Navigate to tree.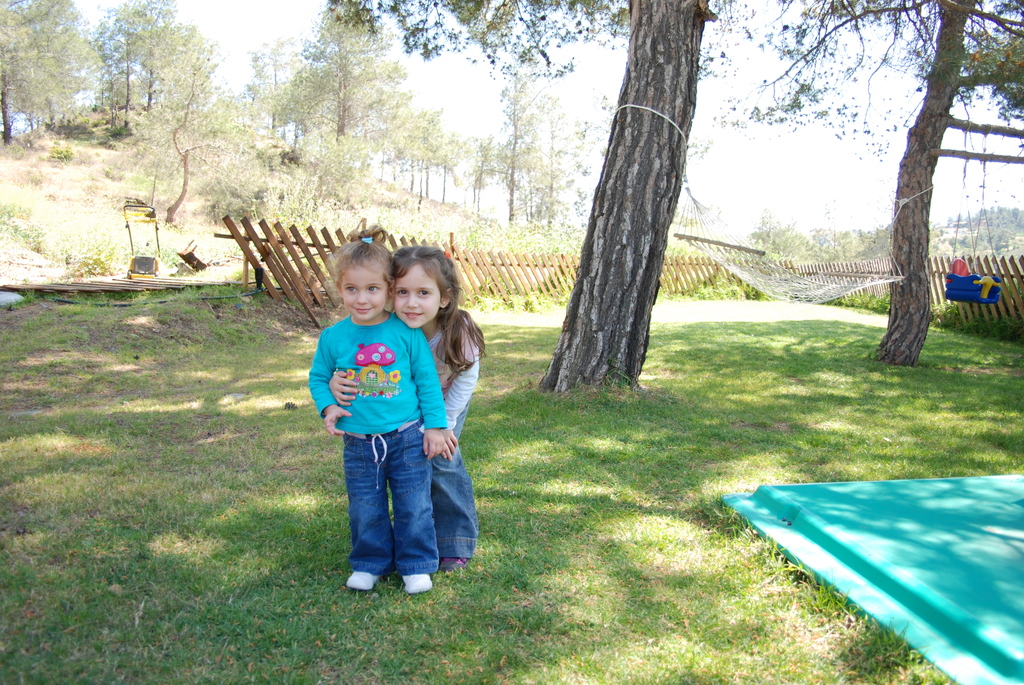
Navigation target: {"x1": 705, "y1": 0, "x2": 1023, "y2": 370}.
